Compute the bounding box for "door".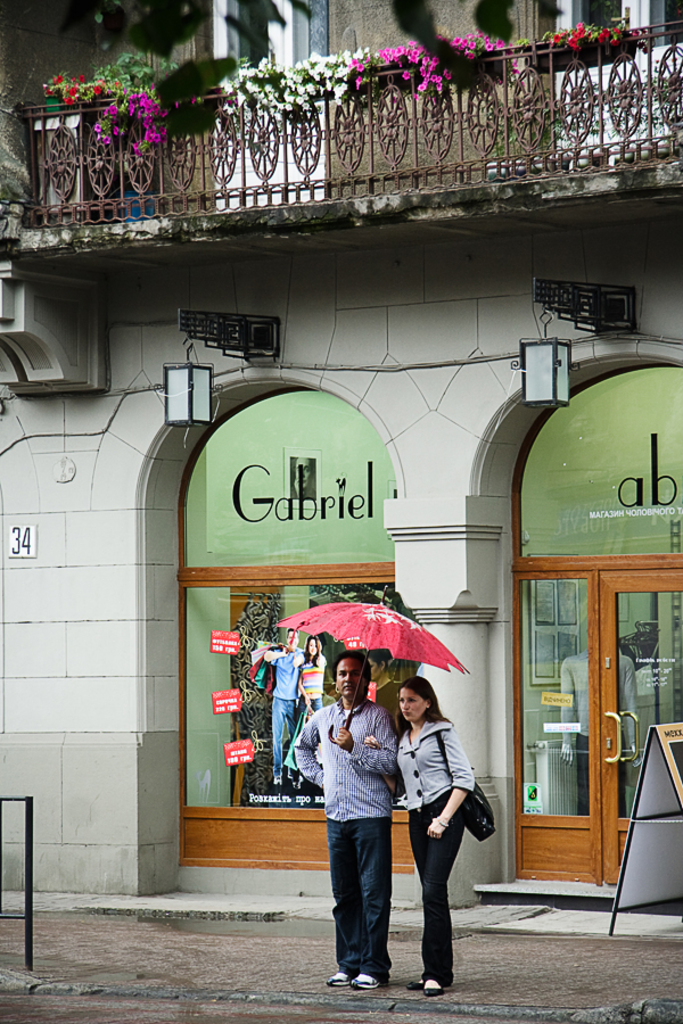
530, 525, 656, 917.
